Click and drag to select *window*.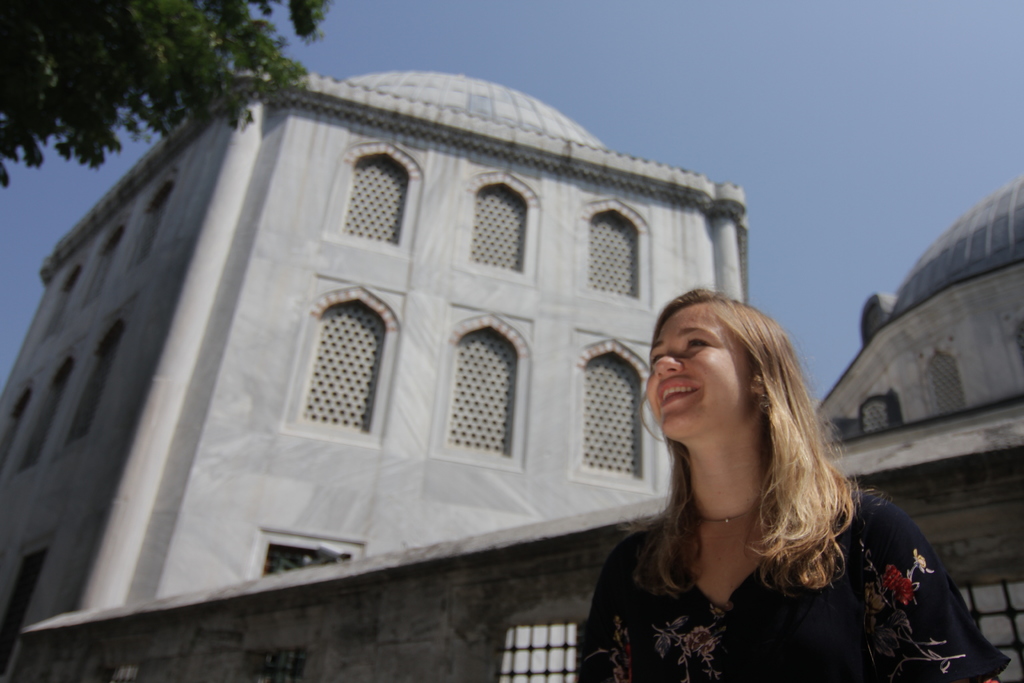
Selection: l=18, t=361, r=73, b=467.
